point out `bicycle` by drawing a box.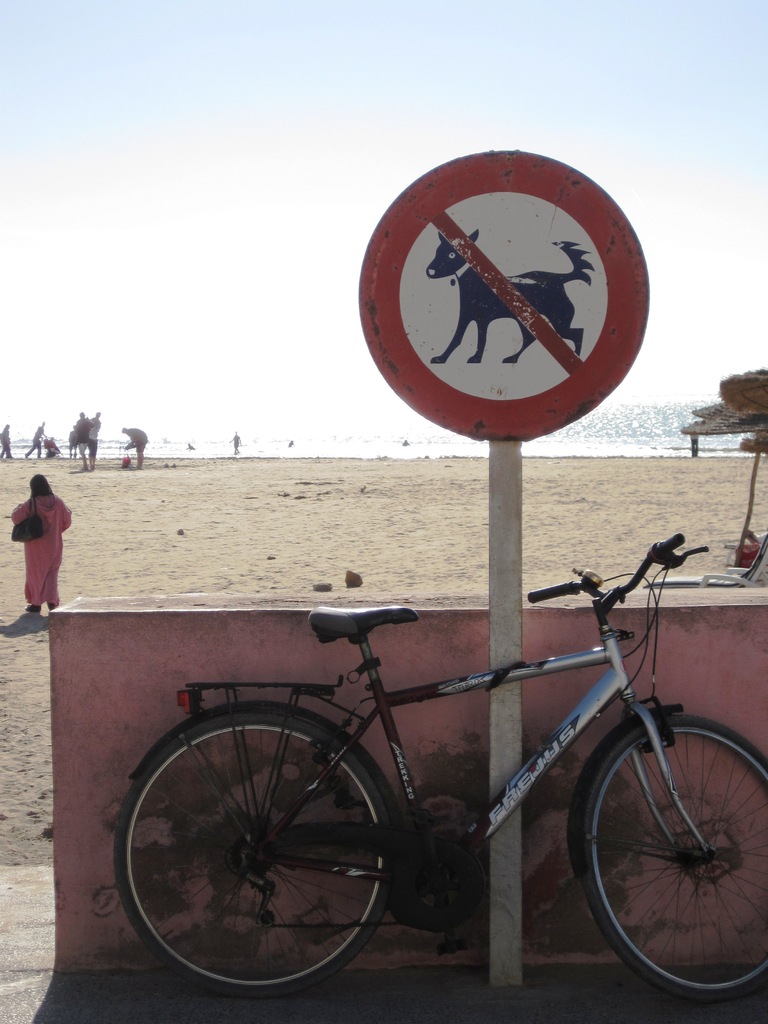
region(109, 525, 767, 1005).
